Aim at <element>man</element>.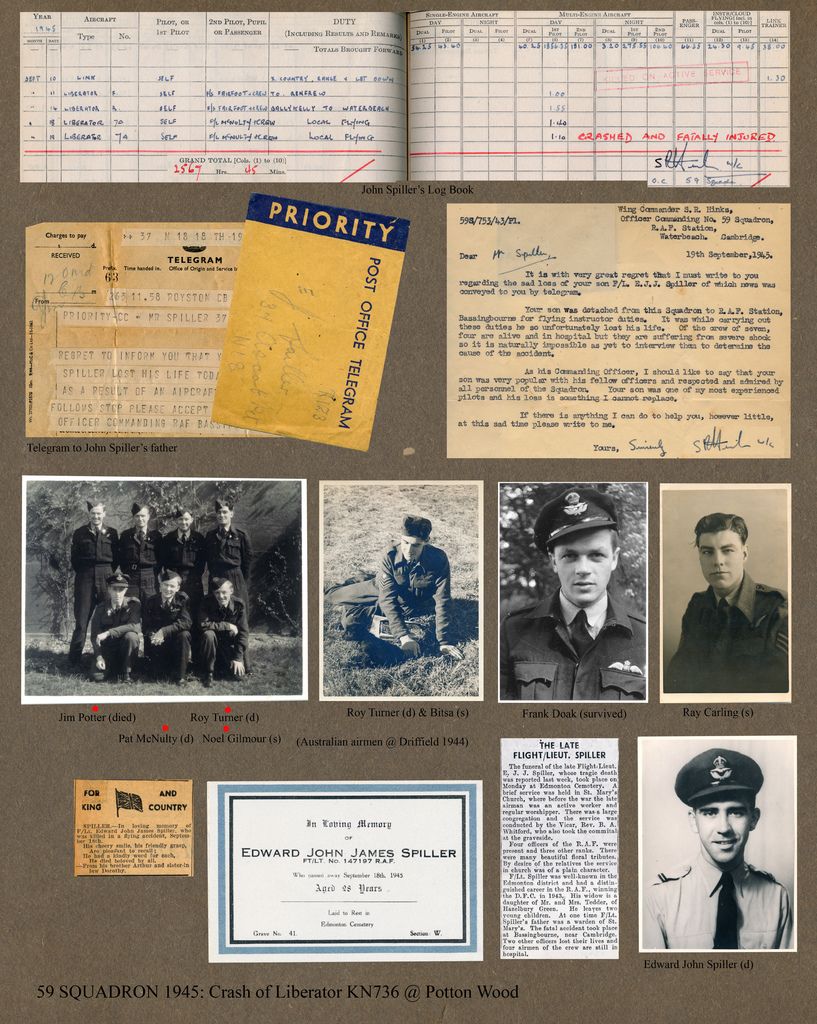
Aimed at (193, 576, 250, 683).
